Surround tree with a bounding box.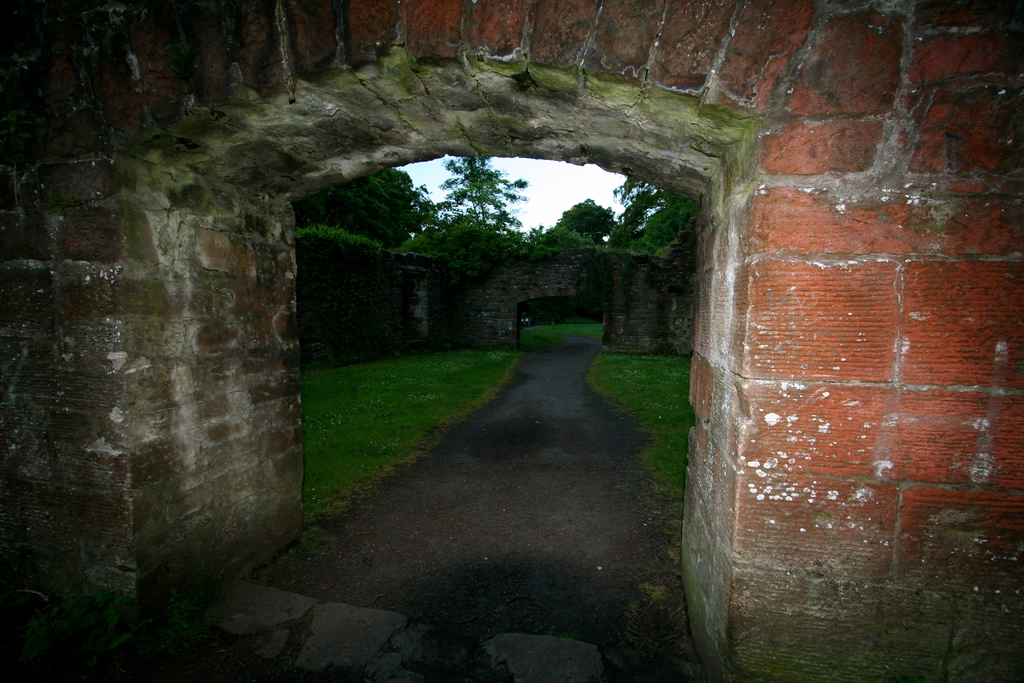
locate(436, 156, 530, 227).
